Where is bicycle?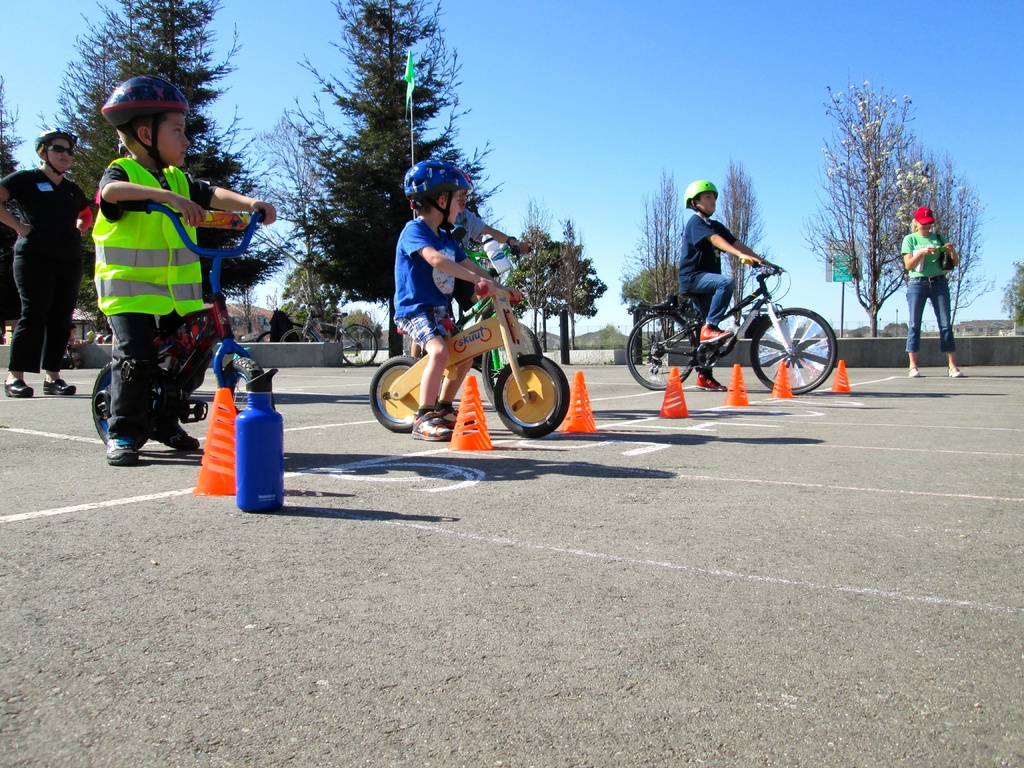
632,252,840,401.
